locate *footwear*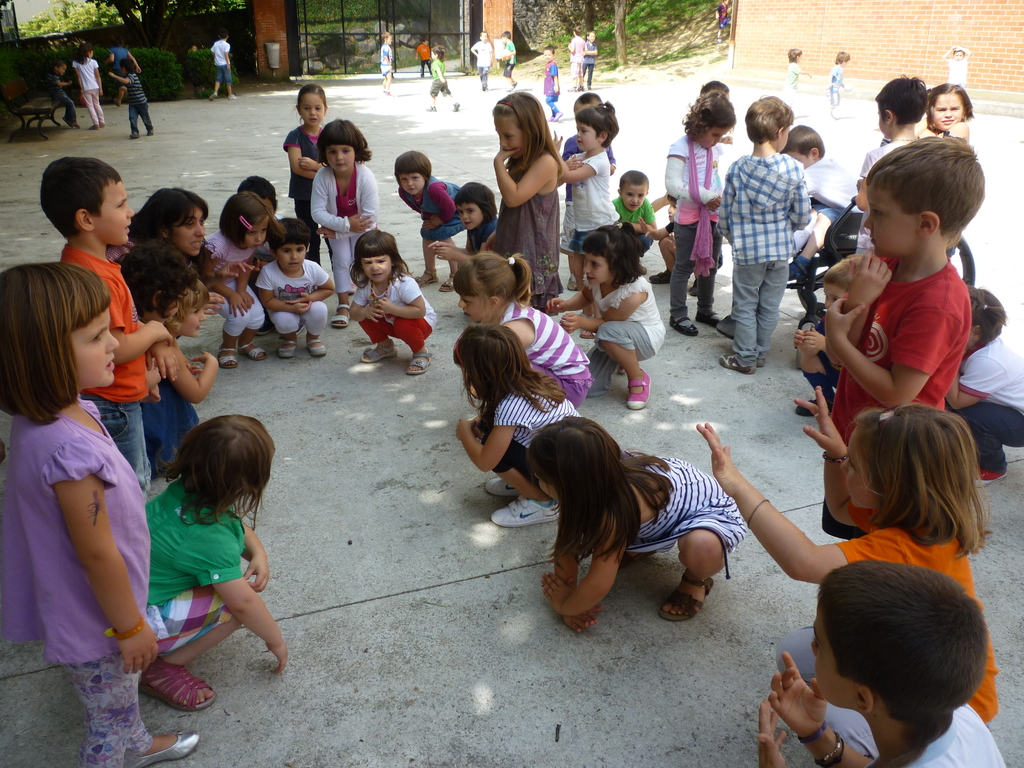
{"x1": 451, "y1": 102, "x2": 459, "y2": 114}
